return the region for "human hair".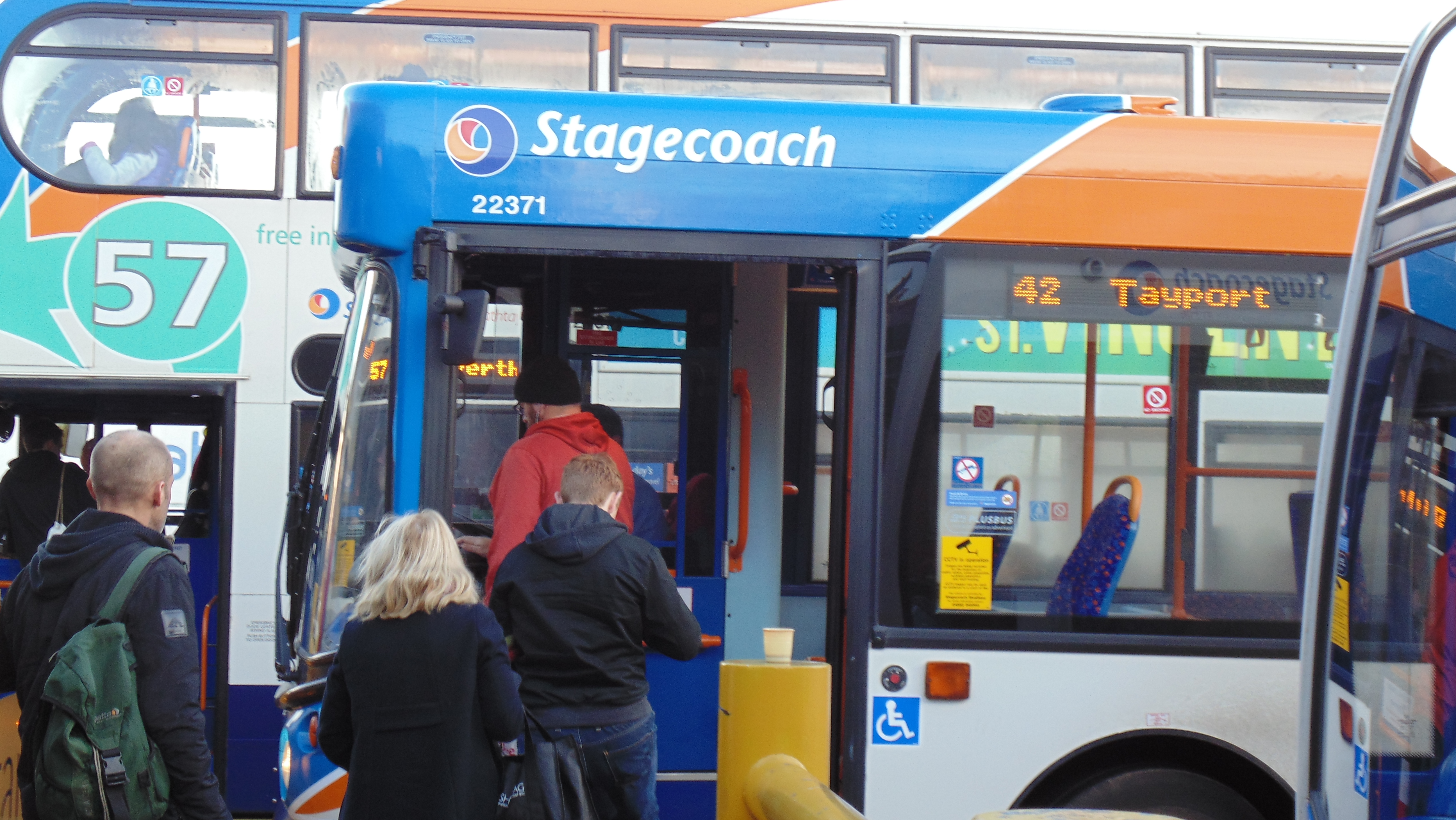
{"left": 97, "top": 142, "right": 135, "bottom": 176}.
